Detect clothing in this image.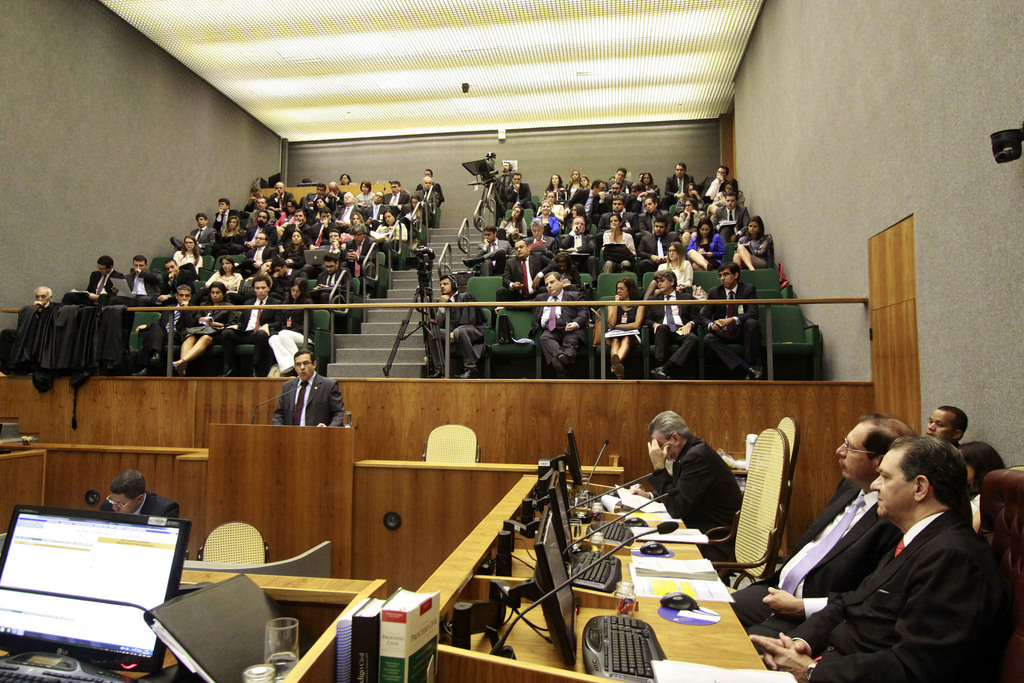
Detection: l=663, t=171, r=689, b=192.
